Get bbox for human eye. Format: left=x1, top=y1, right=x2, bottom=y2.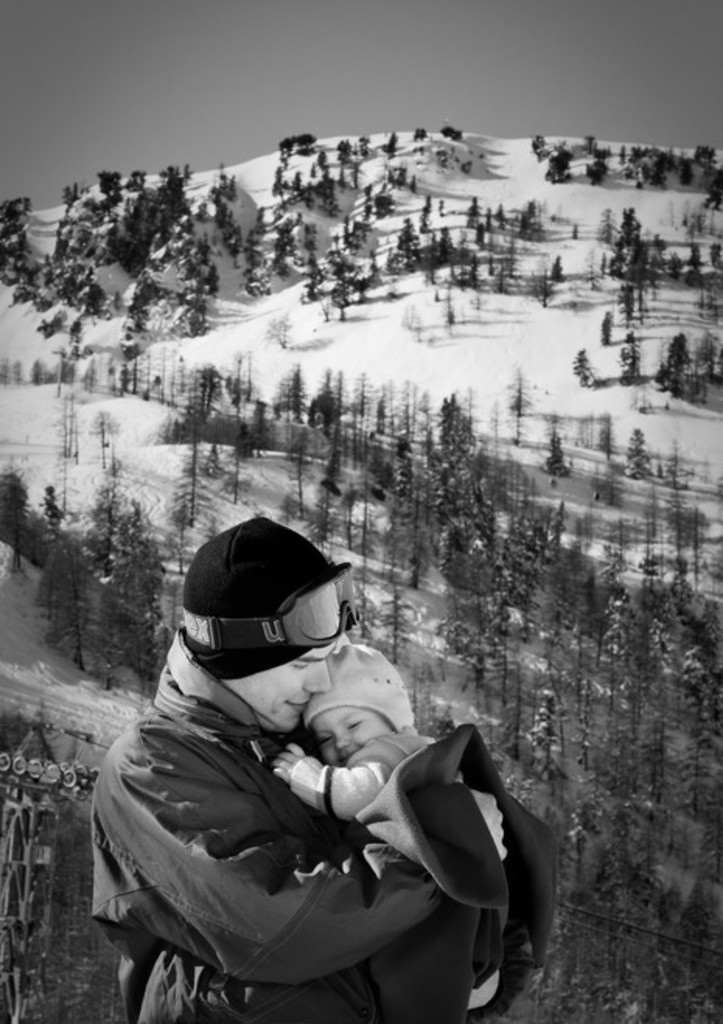
left=344, top=712, right=370, bottom=730.
